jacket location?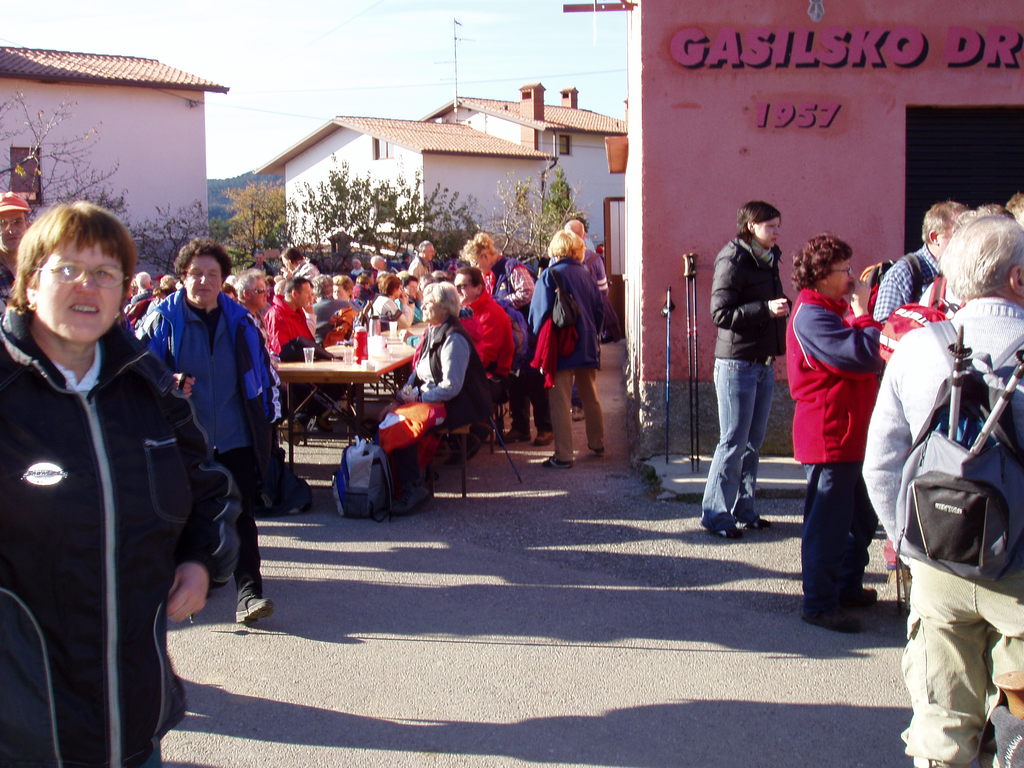
(522,252,609,380)
